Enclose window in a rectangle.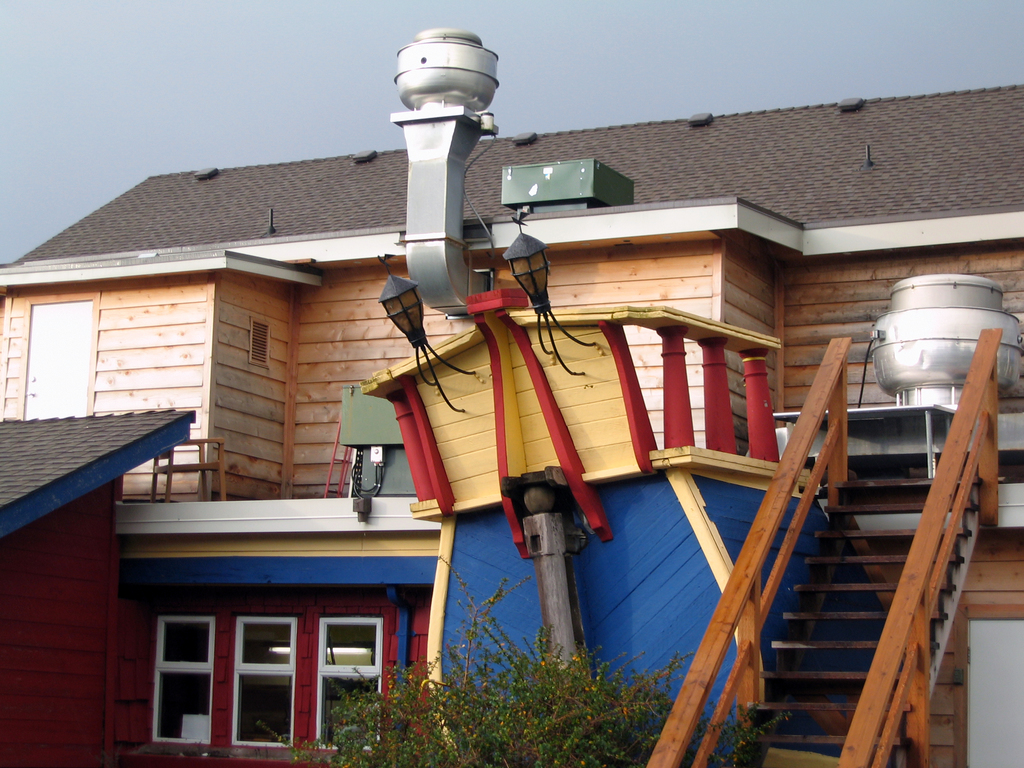
bbox=(229, 618, 301, 747).
